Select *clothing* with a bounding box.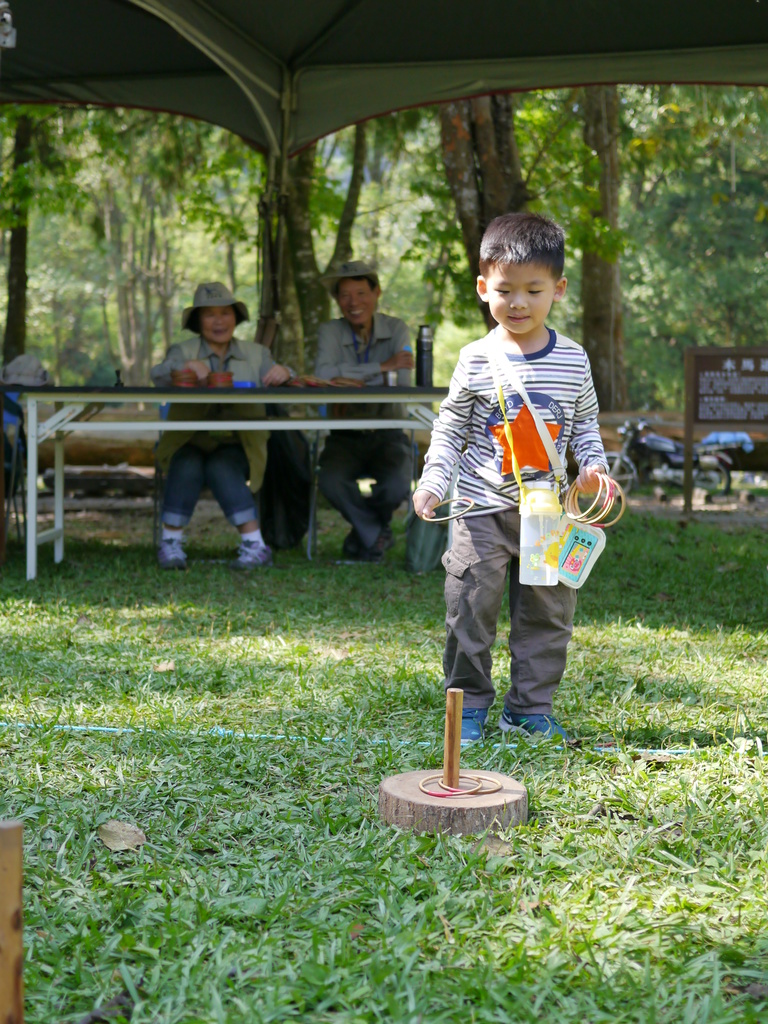
bbox=(305, 307, 417, 554).
